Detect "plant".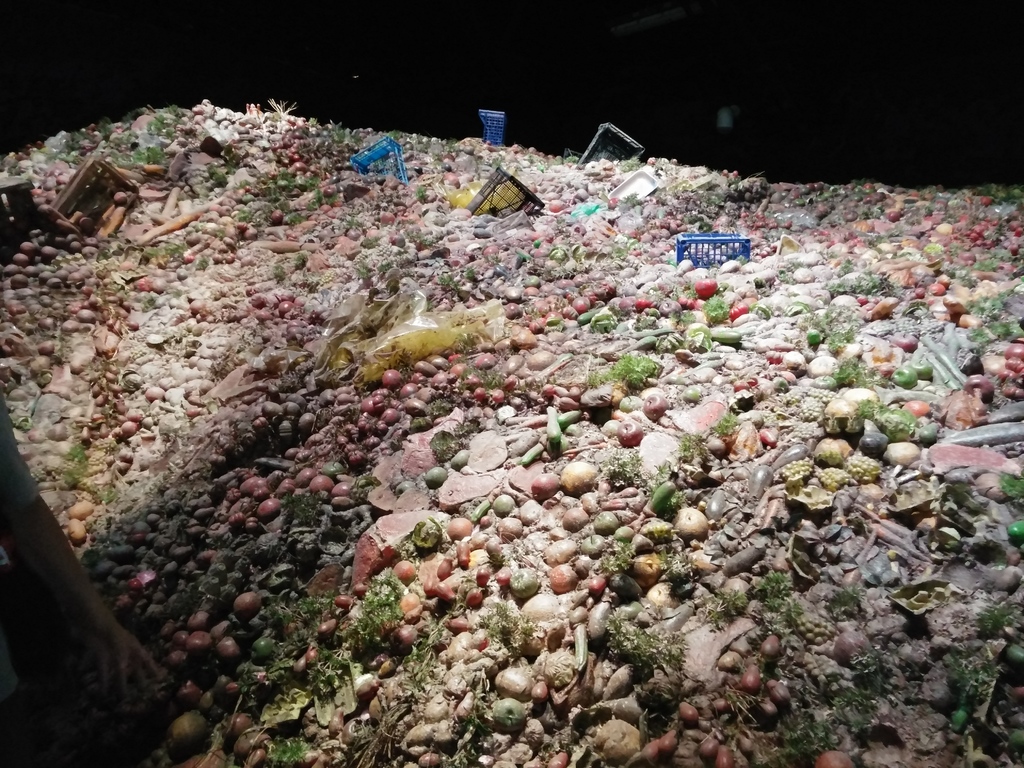
Detected at bbox(129, 145, 168, 165).
